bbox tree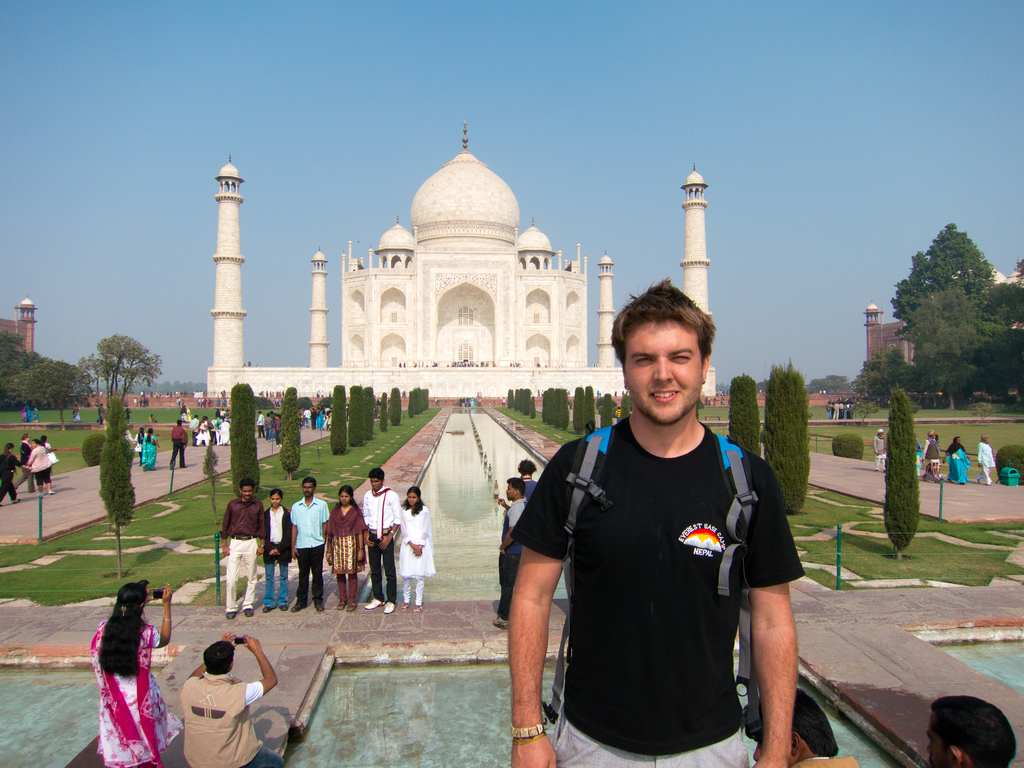
{"x1": 72, "y1": 329, "x2": 168, "y2": 403}
